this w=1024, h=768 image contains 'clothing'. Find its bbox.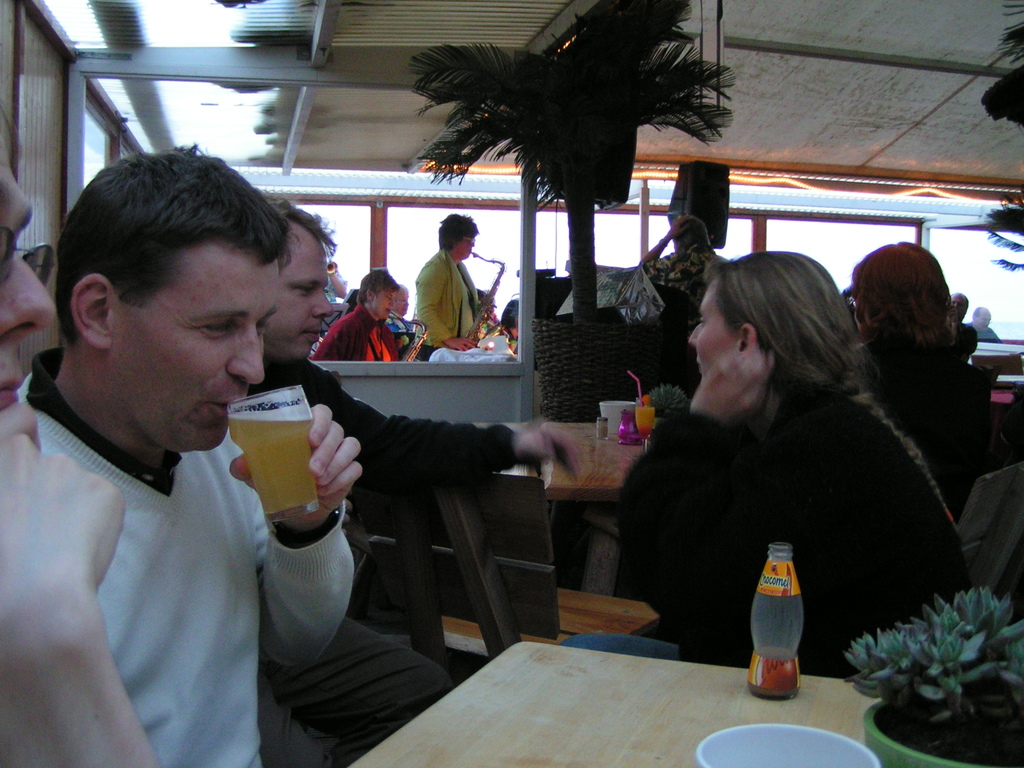
<box>410,246,472,351</box>.
